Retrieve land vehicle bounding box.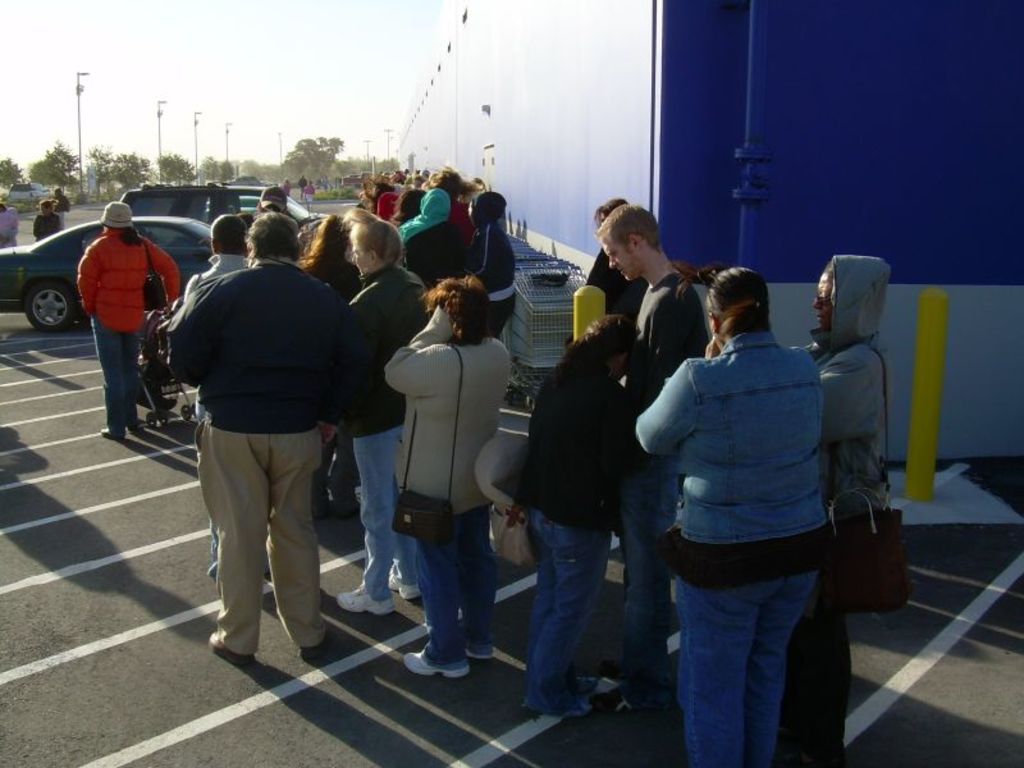
Bounding box: <region>119, 183, 332, 227</region>.
